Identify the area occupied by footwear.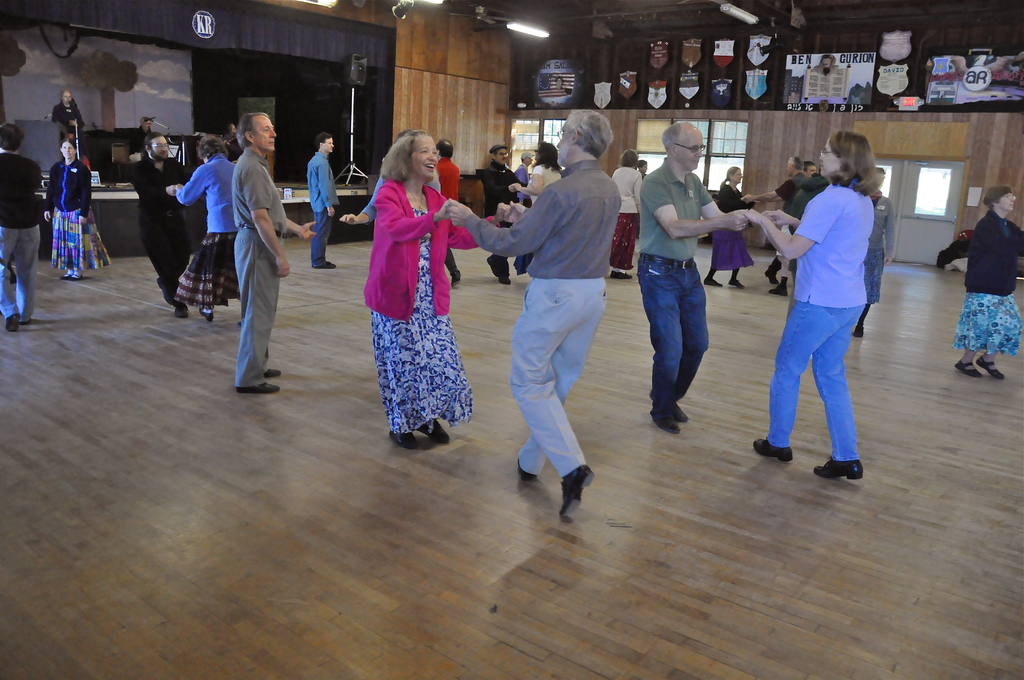
Area: [x1=556, y1=466, x2=595, y2=522].
